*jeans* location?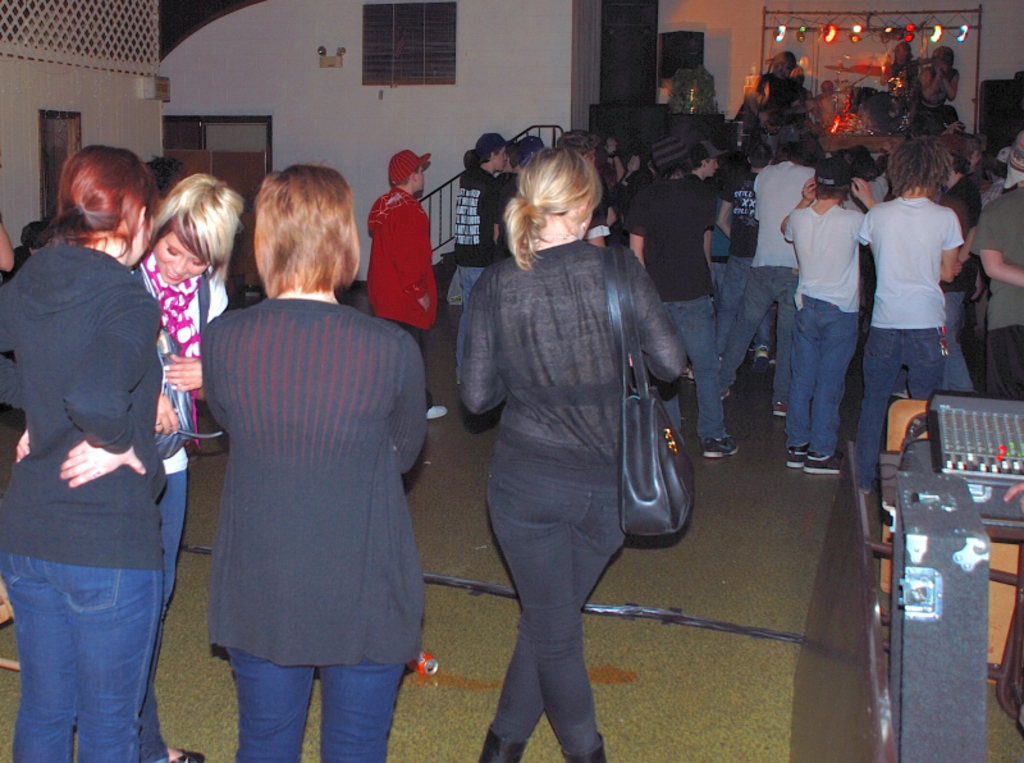
727,256,746,297
